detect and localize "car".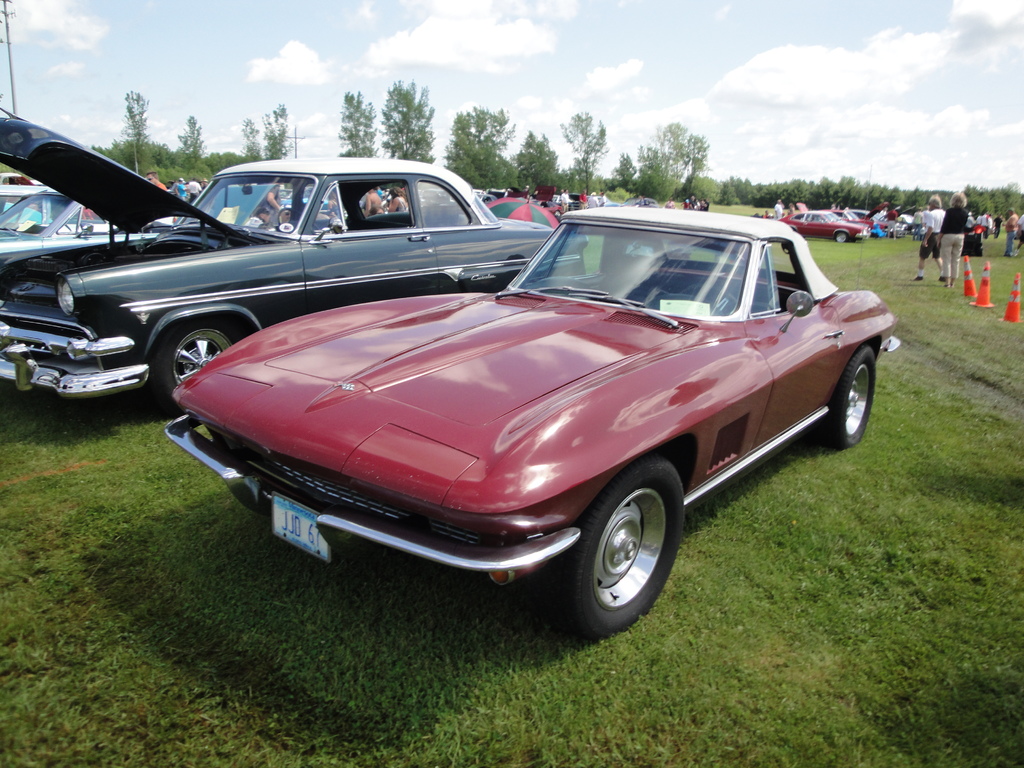
Localized at select_region(768, 204, 877, 250).
